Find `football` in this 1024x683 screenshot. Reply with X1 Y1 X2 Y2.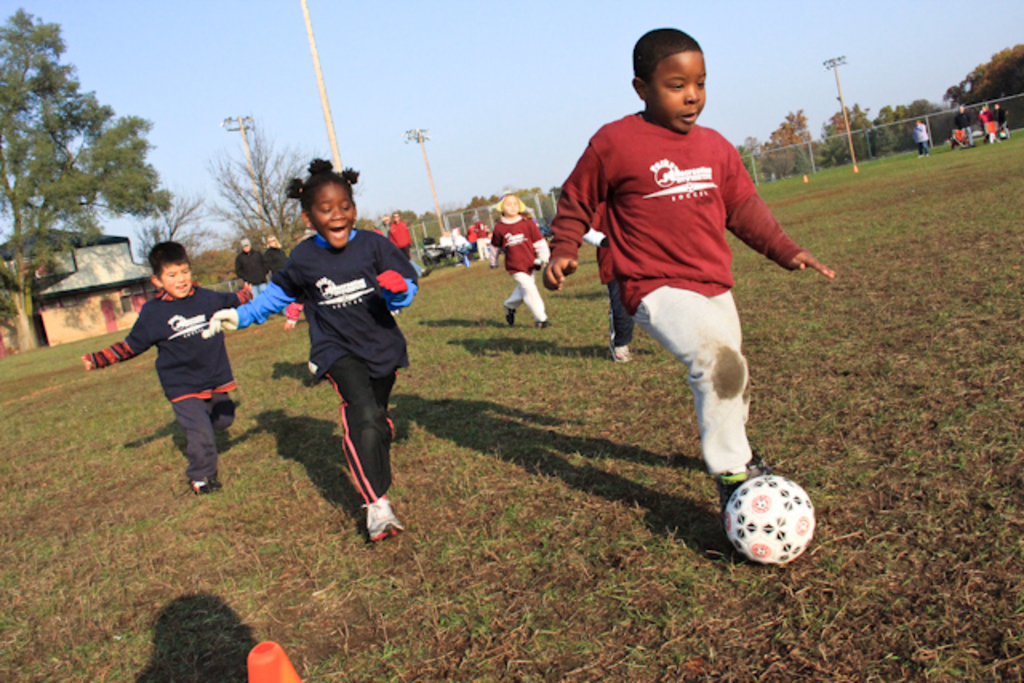
722 475 818 569.
